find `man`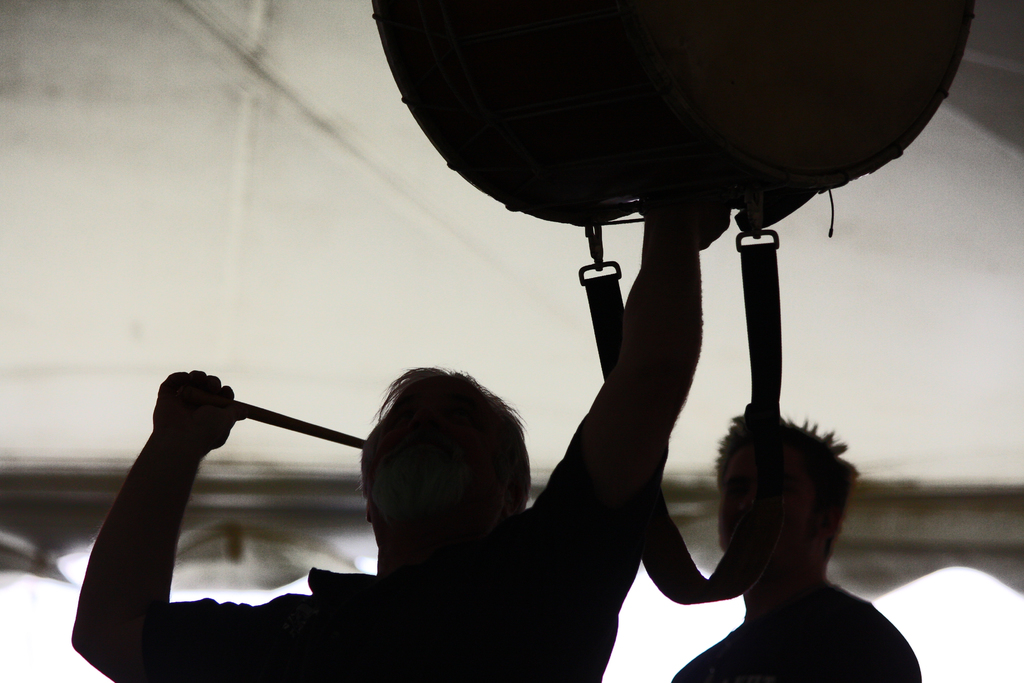
<bbox>643, 357, 943, 682</bbox>
